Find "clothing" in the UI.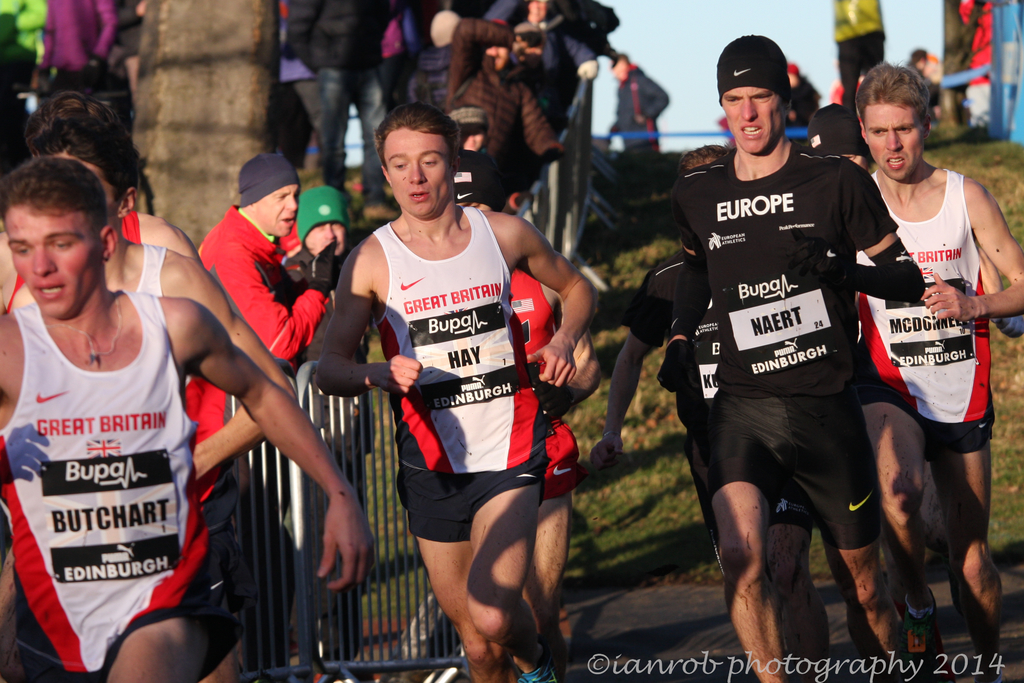
UI element at pyautogui.locateOnScreen(0, 302, 248, 682).
